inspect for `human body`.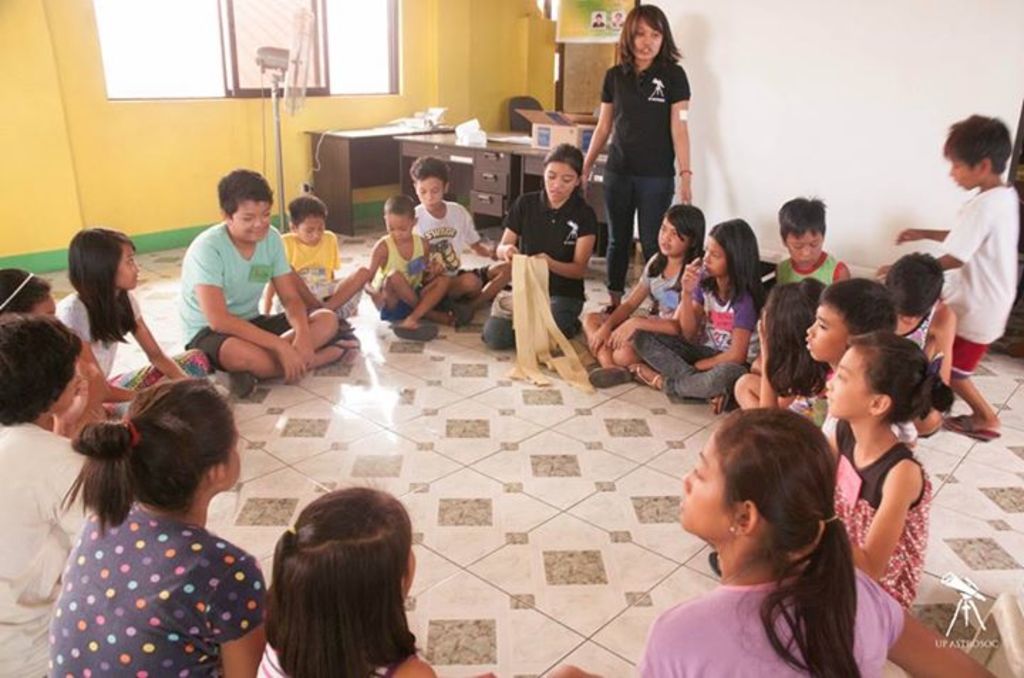
Inspection: bbox=(631, 277, 767, 404).
